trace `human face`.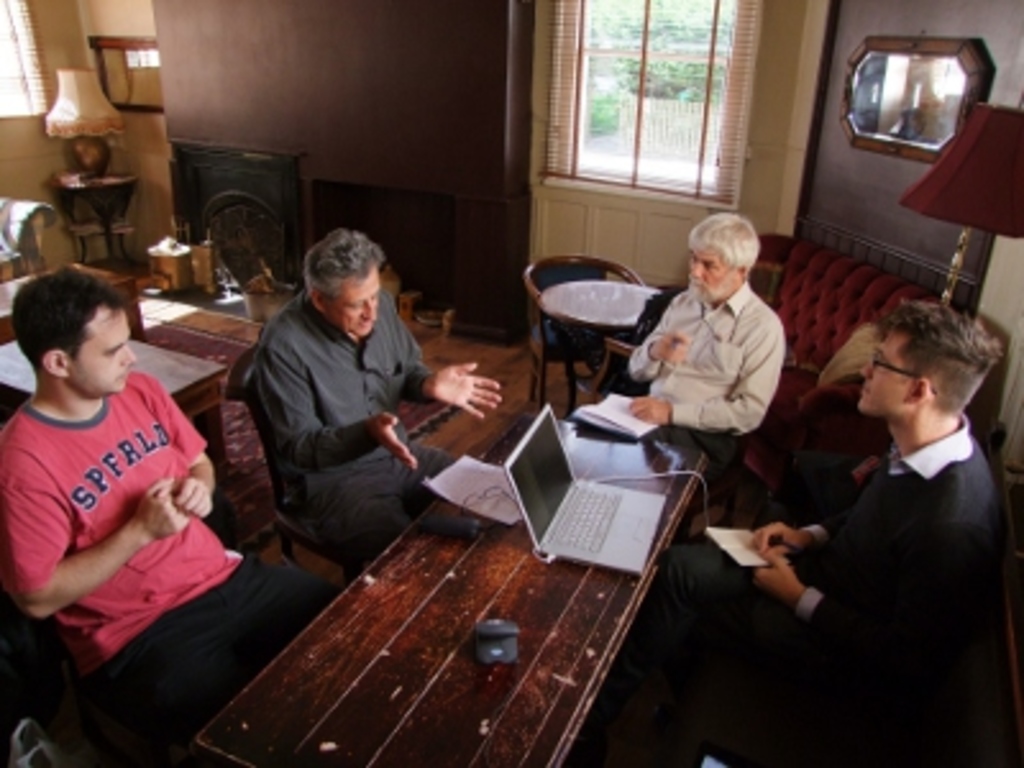
Traced to (328, 266, 387, 340).
